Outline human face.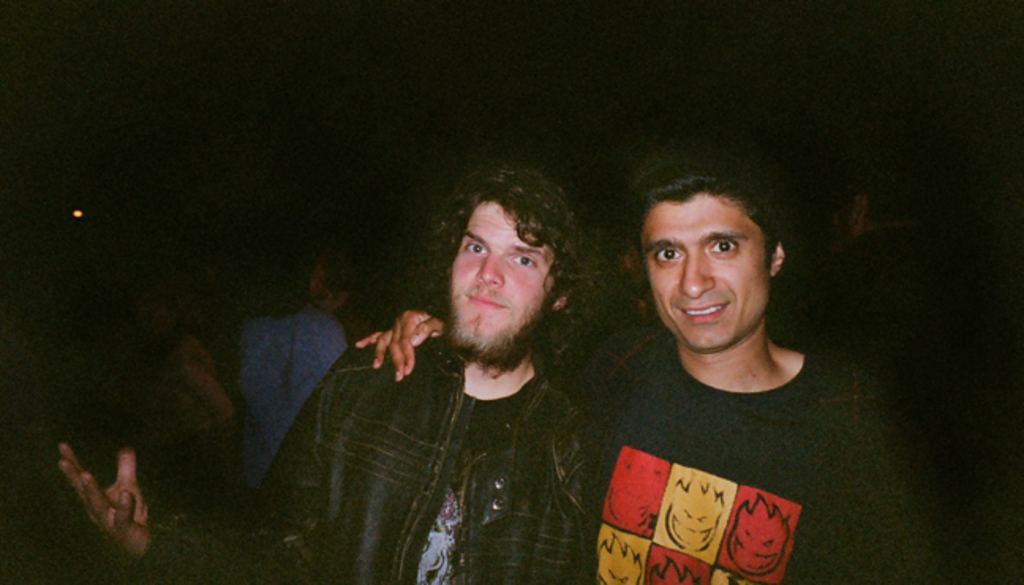
Outline: Rect(635, 185, 768, 351).
